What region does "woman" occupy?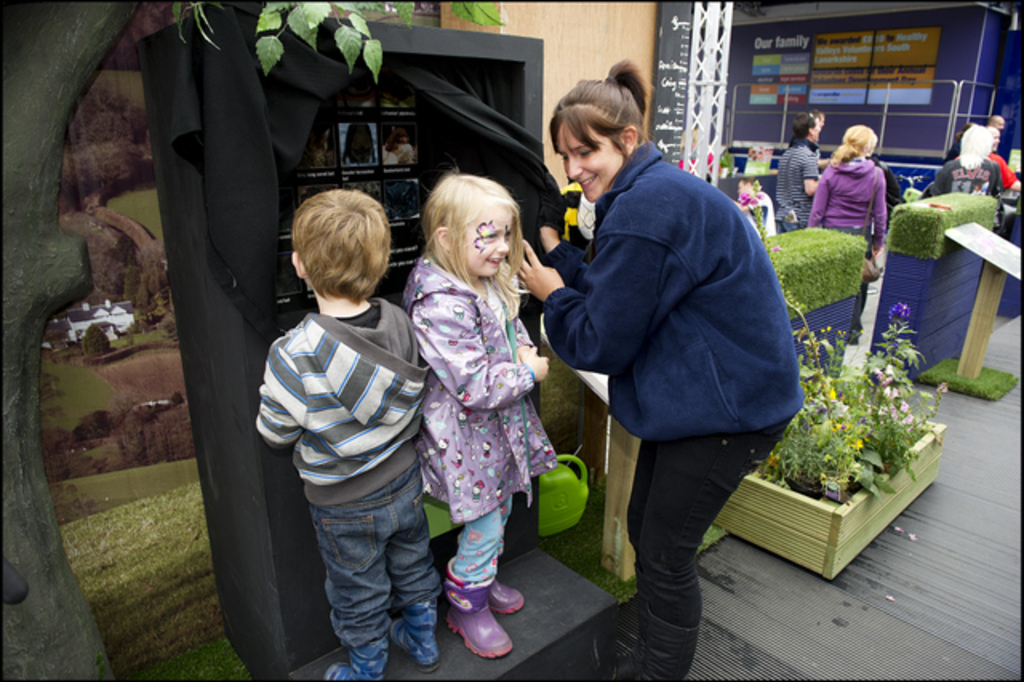
<region>803, 120, 886, 341</region>.
